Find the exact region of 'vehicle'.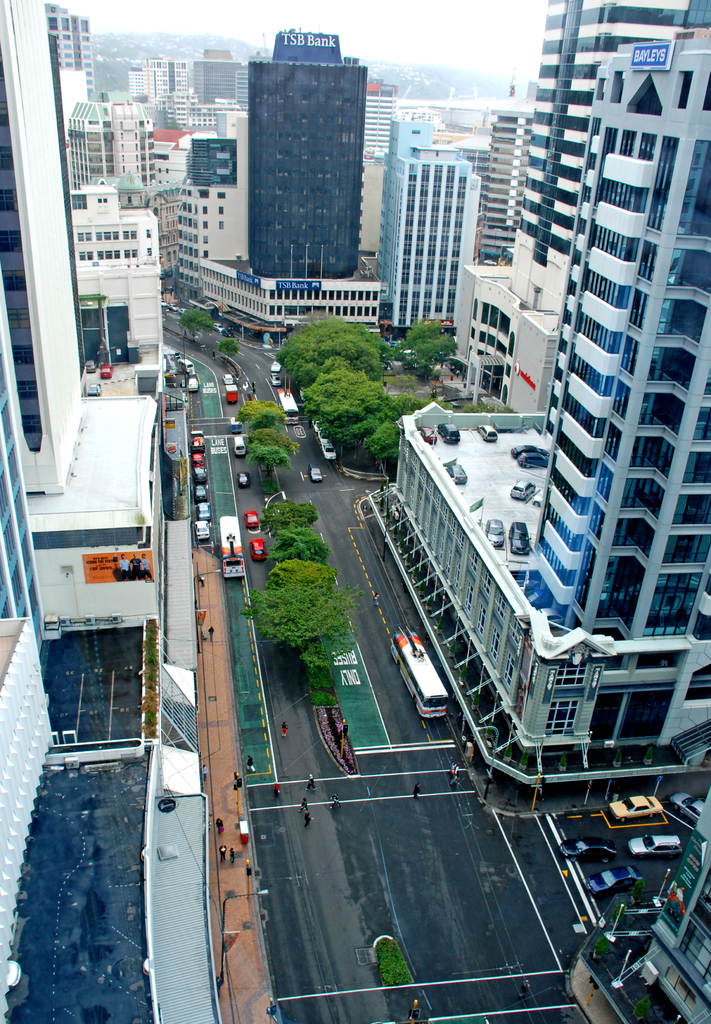
Exact region: region(231, 416, 241, 430).
